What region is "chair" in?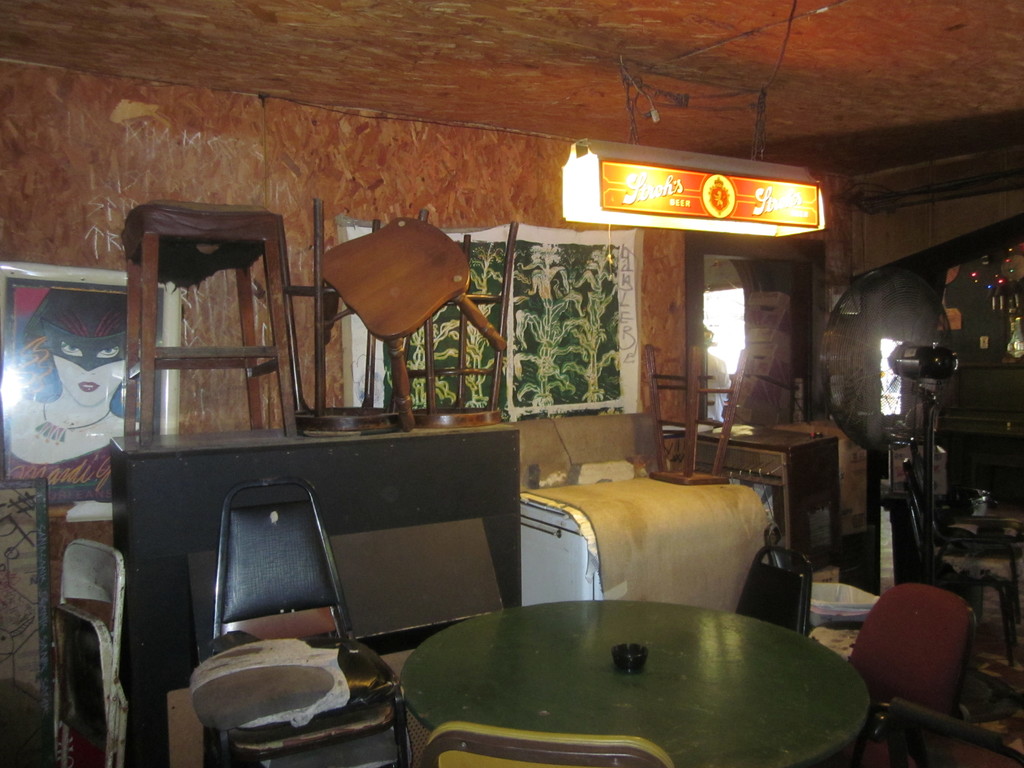
BBox(737, 542, 809, 641).
